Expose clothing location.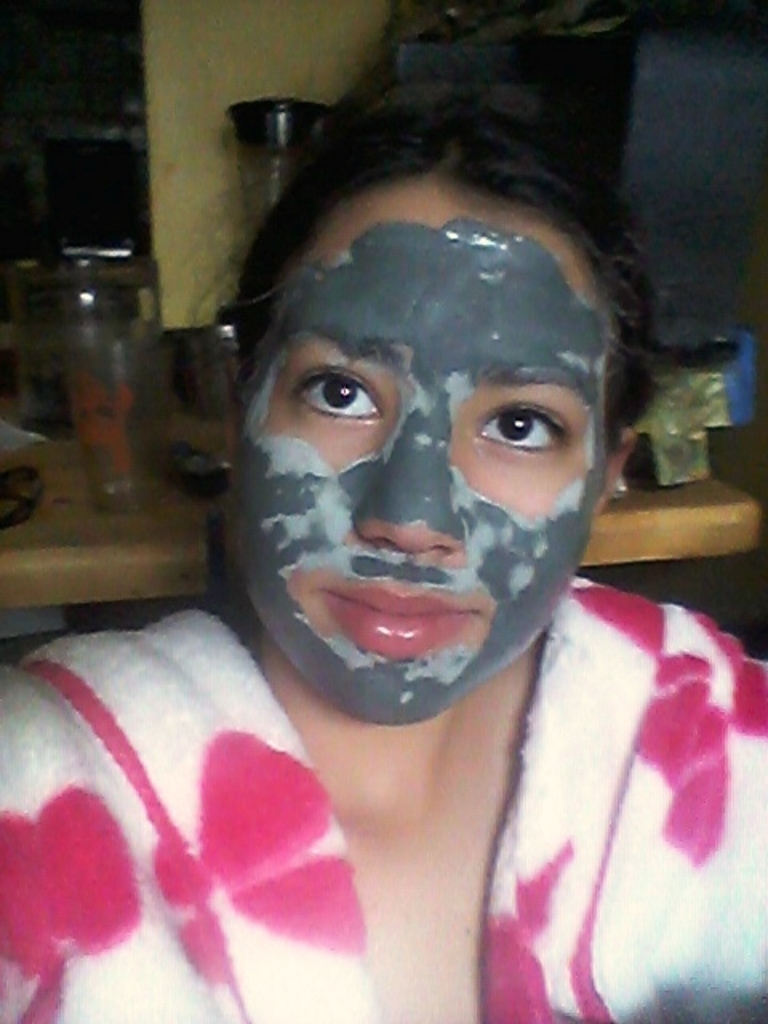
Exposed at detection(0, 571, 766, 1019).
